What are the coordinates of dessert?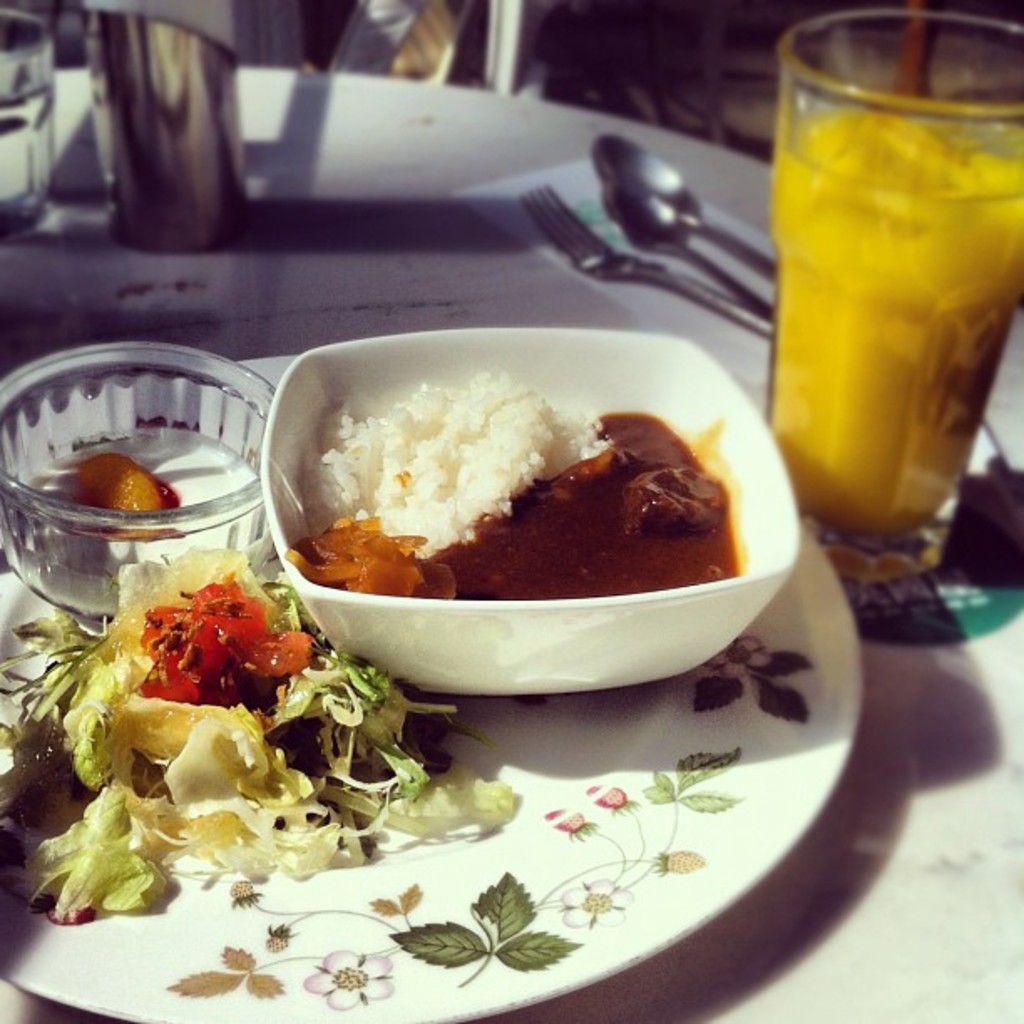
(276, 346, 791, 699).
